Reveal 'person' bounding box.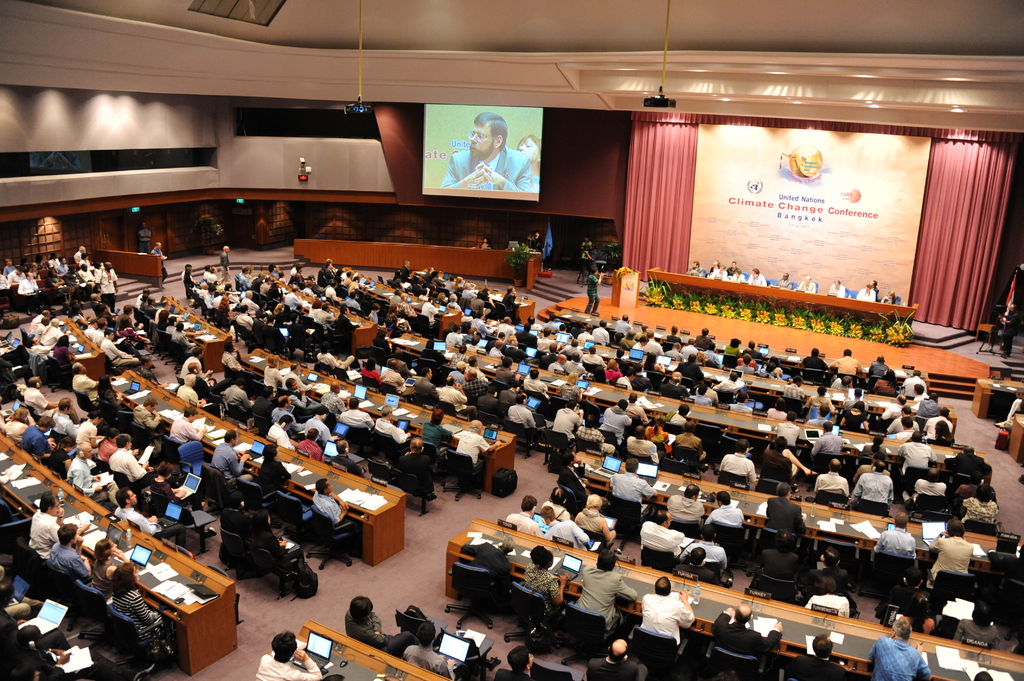
Revealed: [710,265,728,281].
